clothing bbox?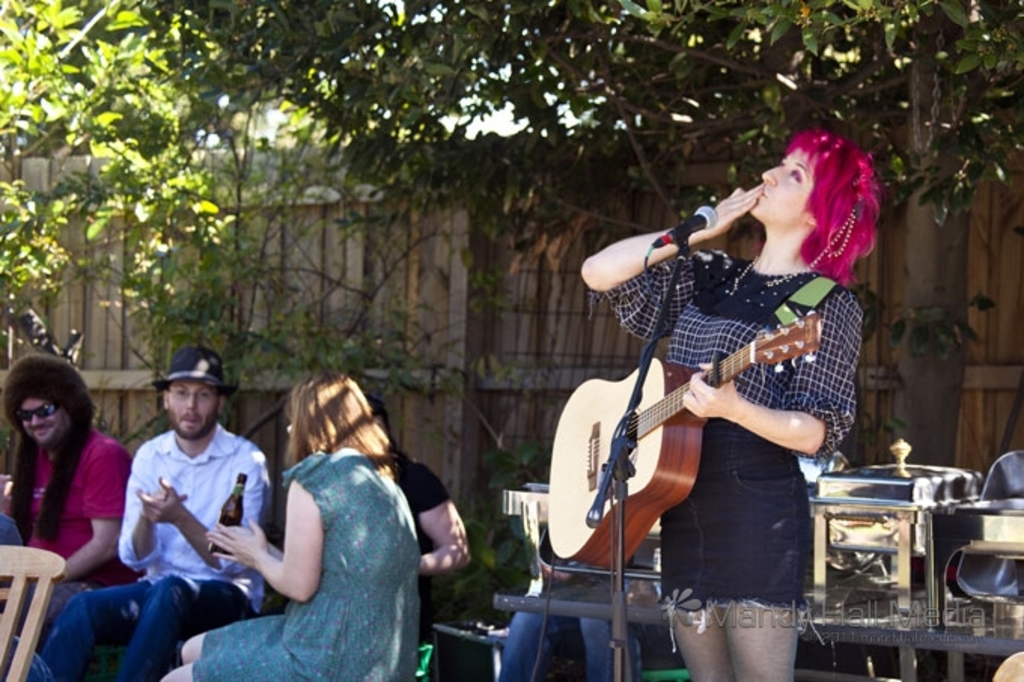
(x1=35, y1=423, x2=265, y2=680)
